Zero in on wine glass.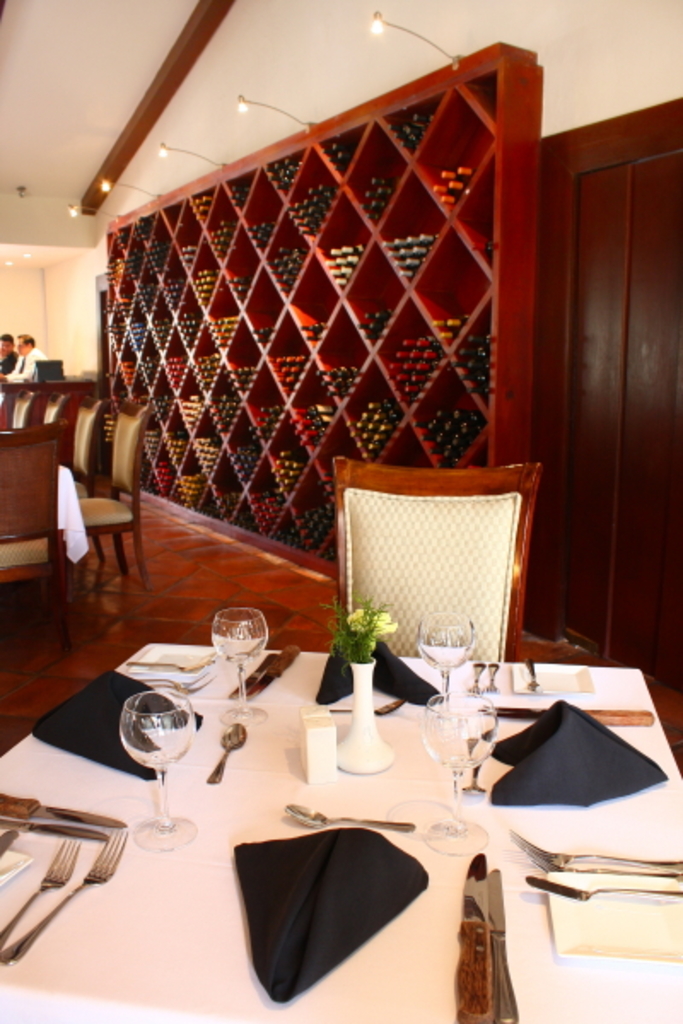
Zeroed in: 213/606/271/724.
